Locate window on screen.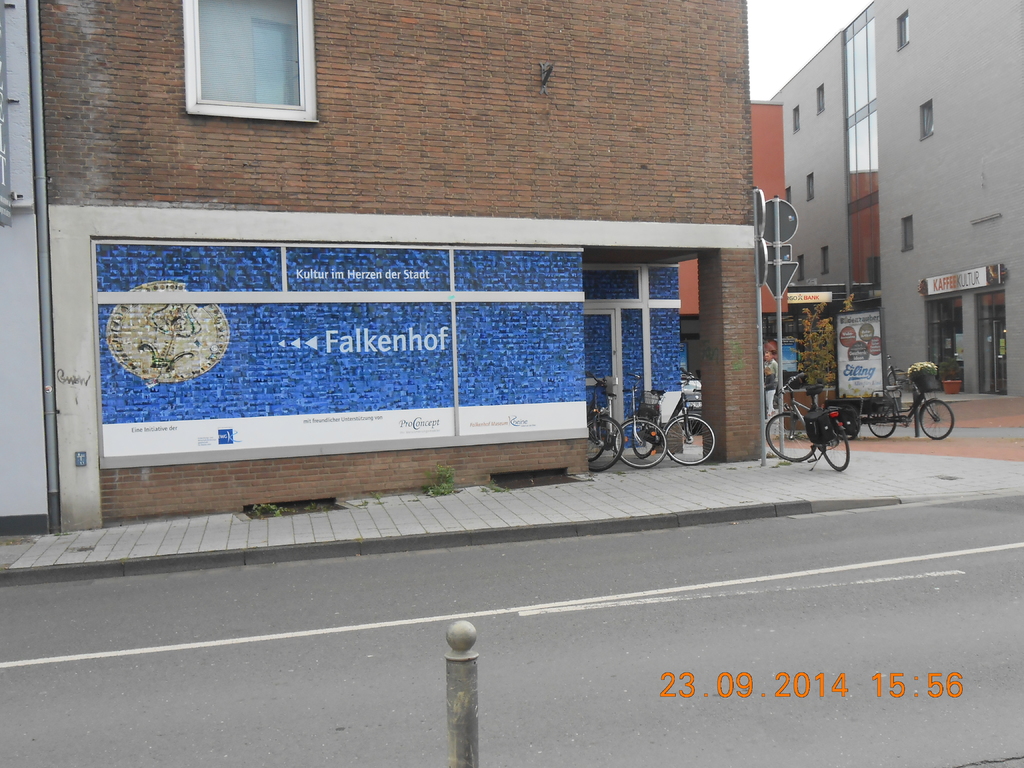
On screen at l=804, t=173, r=817, b=203.
